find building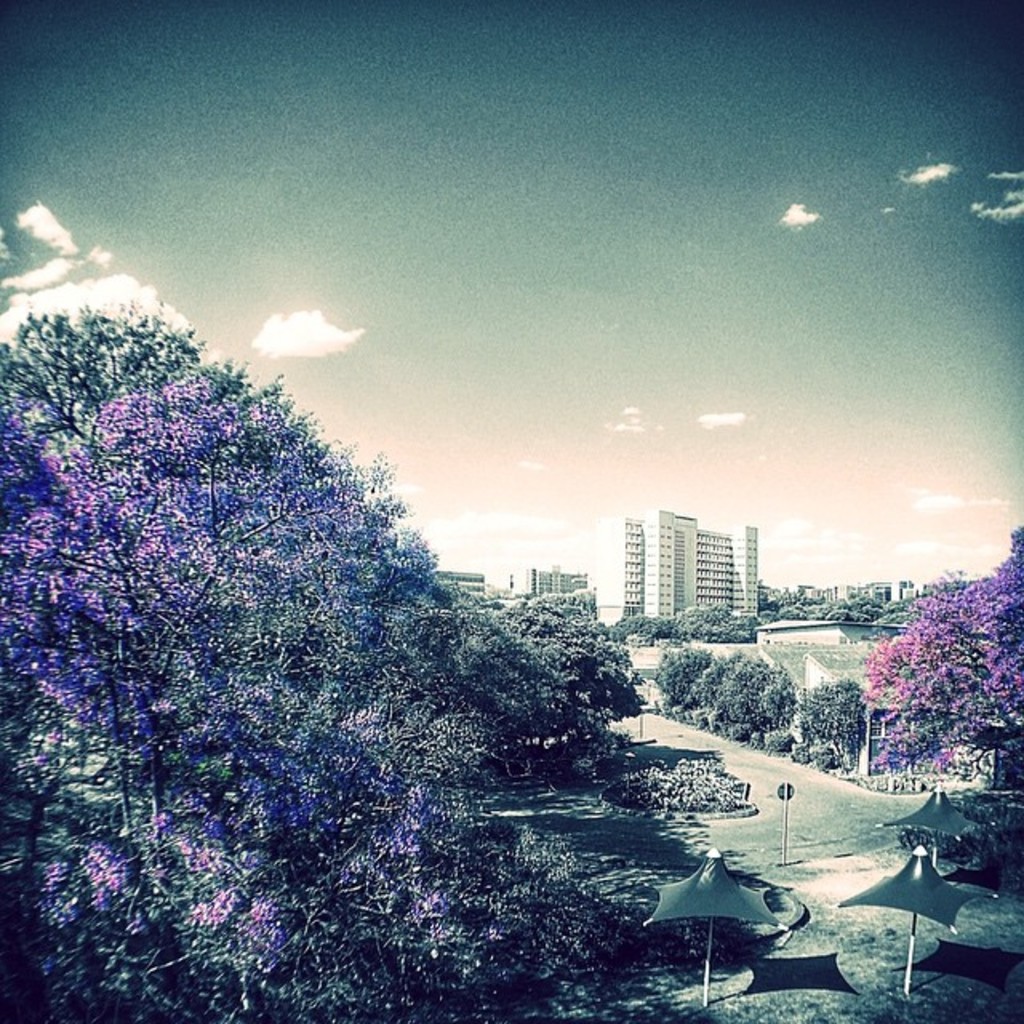
[x1=442, y1=566, x2=485, y2=592]
